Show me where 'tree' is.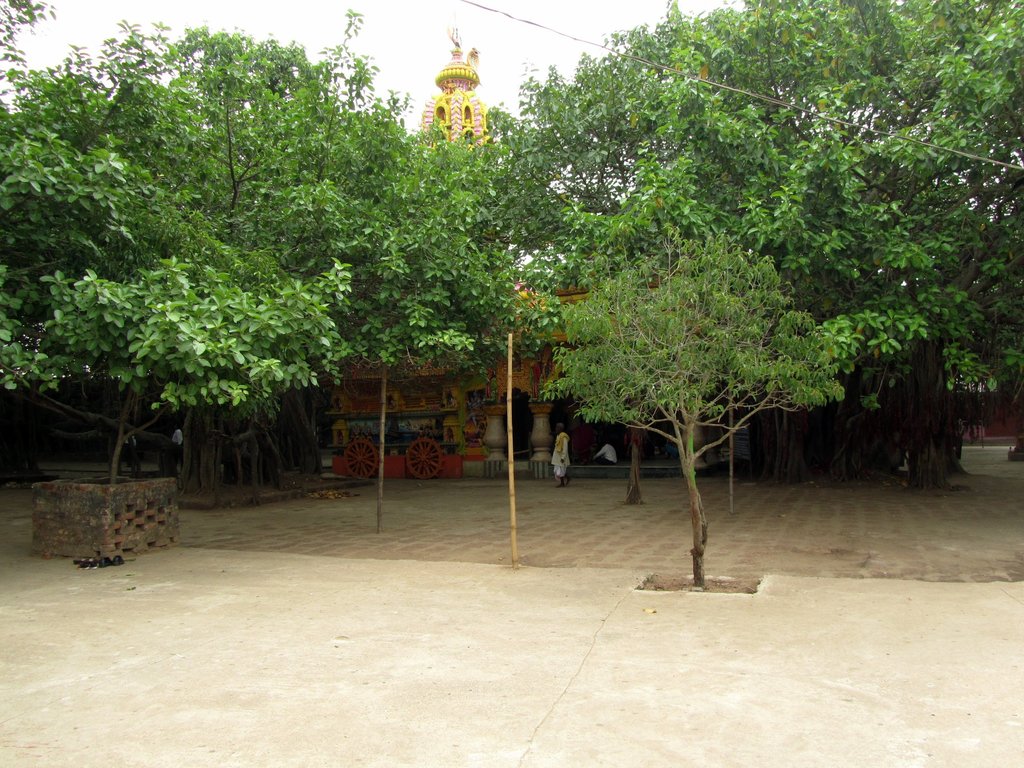
'tree' is at region(461, 0, 1023, 485).
